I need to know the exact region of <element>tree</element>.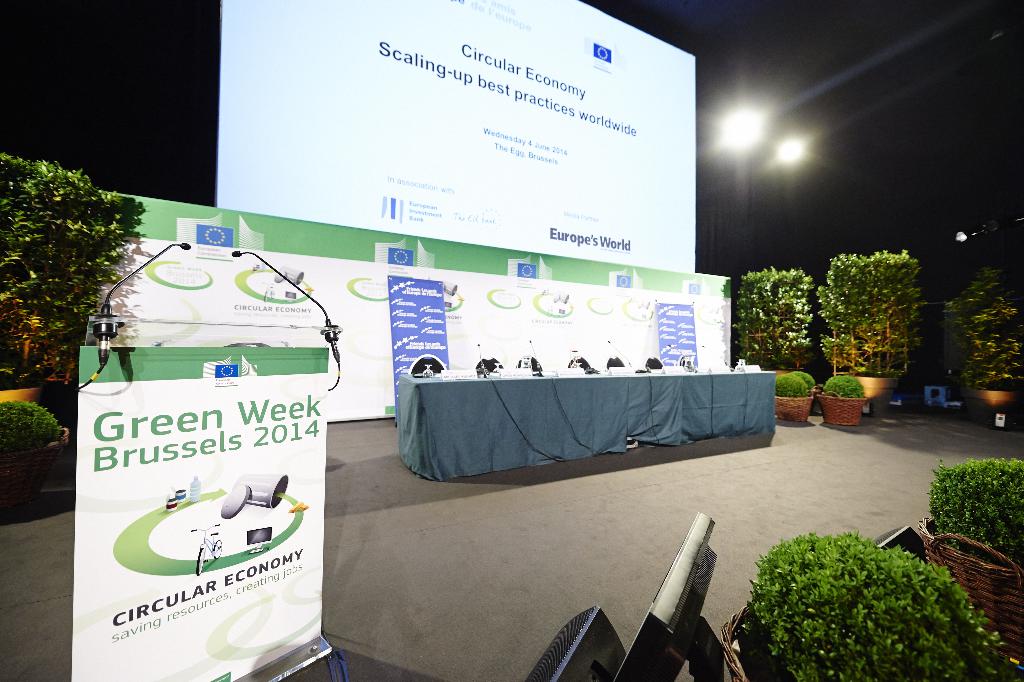
Region: bbox(12, 129, 146, 367).
